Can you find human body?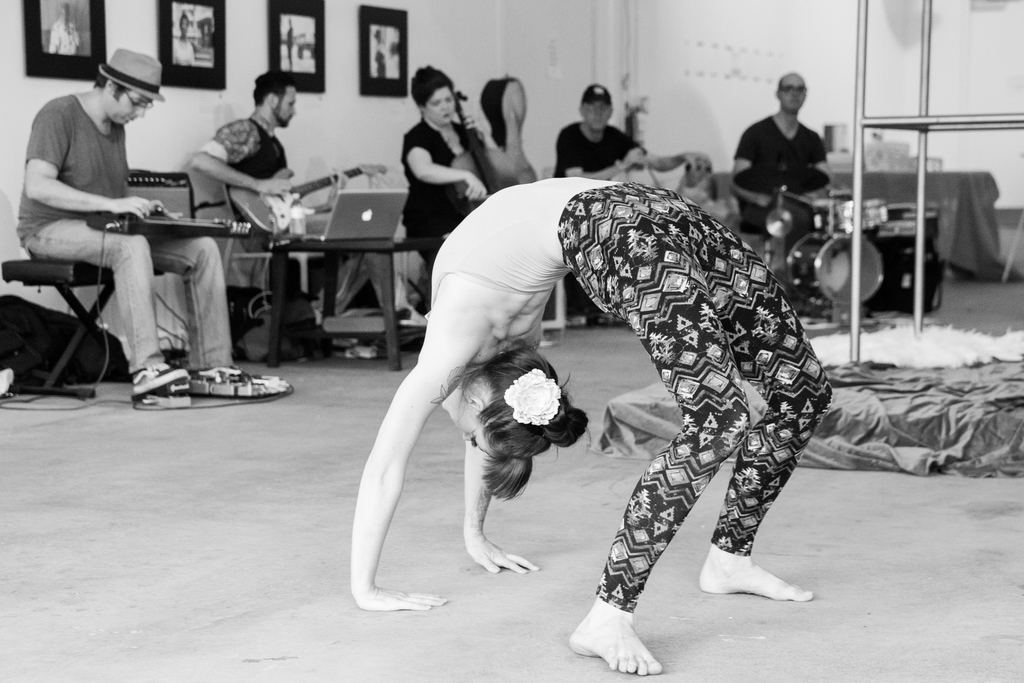
Yes, bounding box: (728, 69, 842, 277).
